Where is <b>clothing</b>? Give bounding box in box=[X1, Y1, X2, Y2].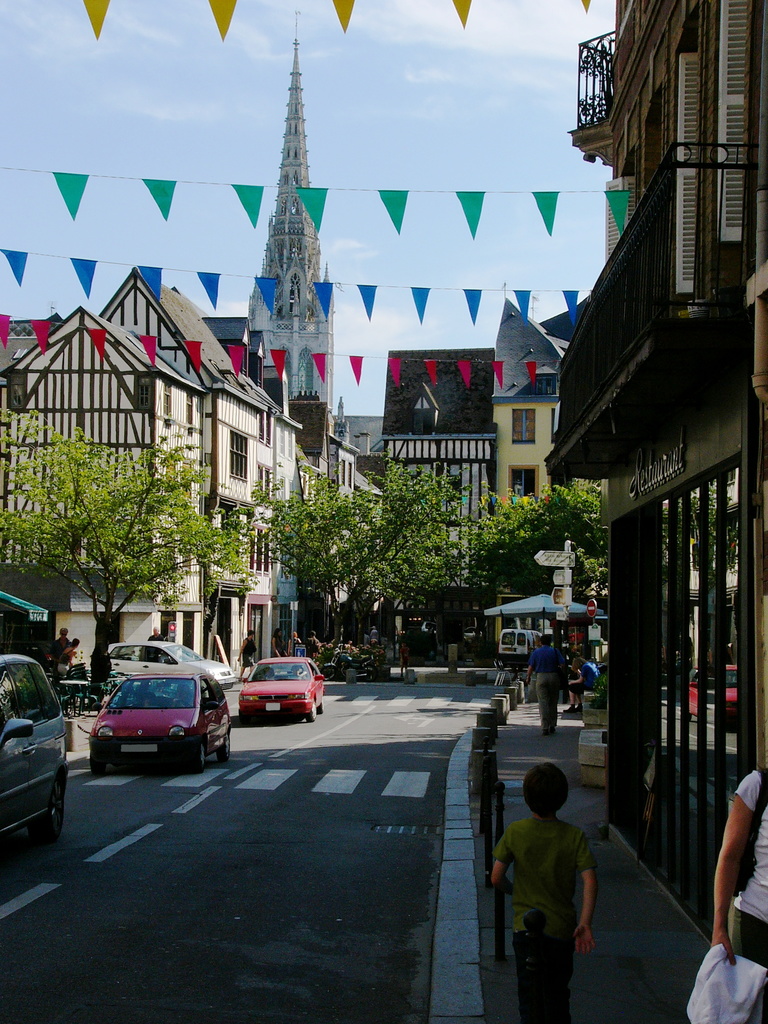
box=[504, 785, 621, 974].
